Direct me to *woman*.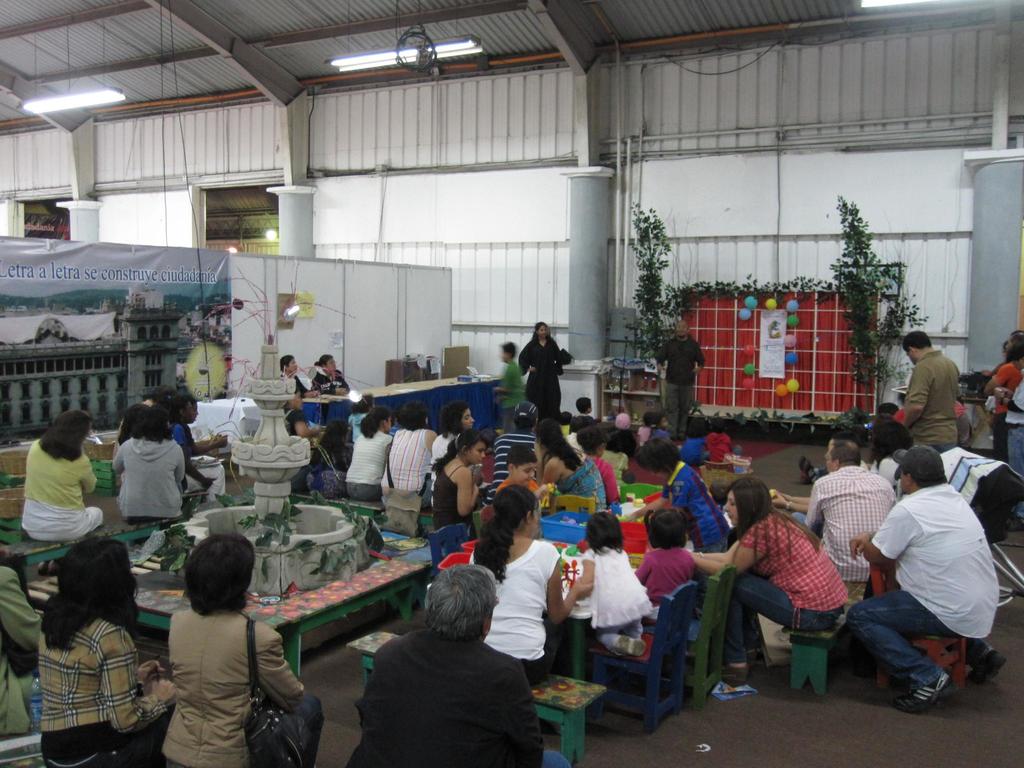
Direction: pyautogui.locateOnScreen(530, 415, 611, 520).
